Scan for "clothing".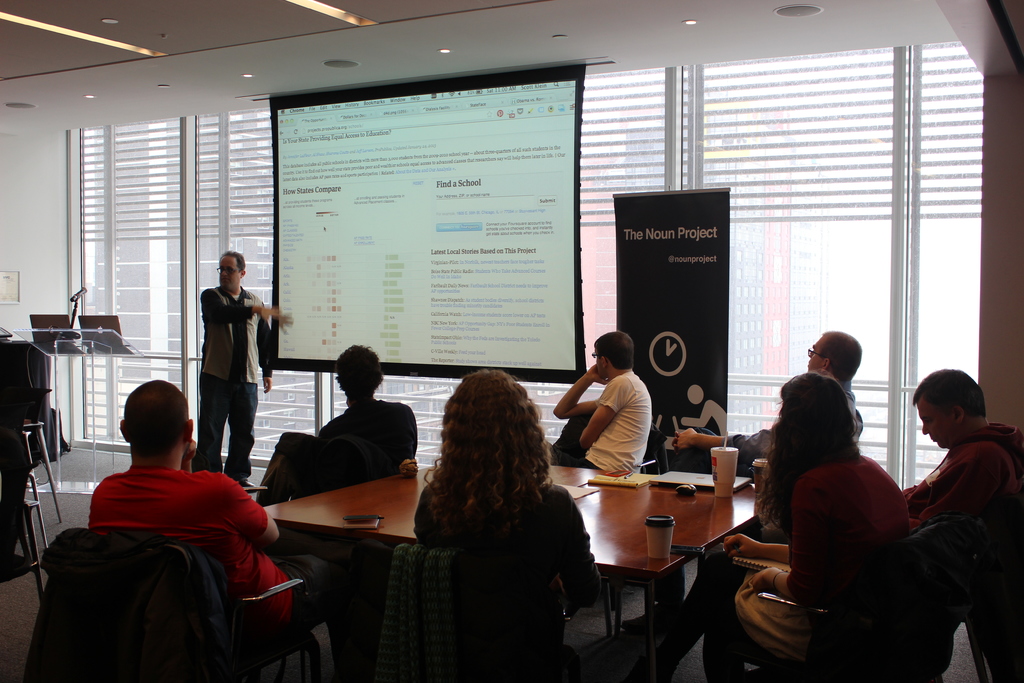
Scan result: locate(581, 361, 651, 475).
